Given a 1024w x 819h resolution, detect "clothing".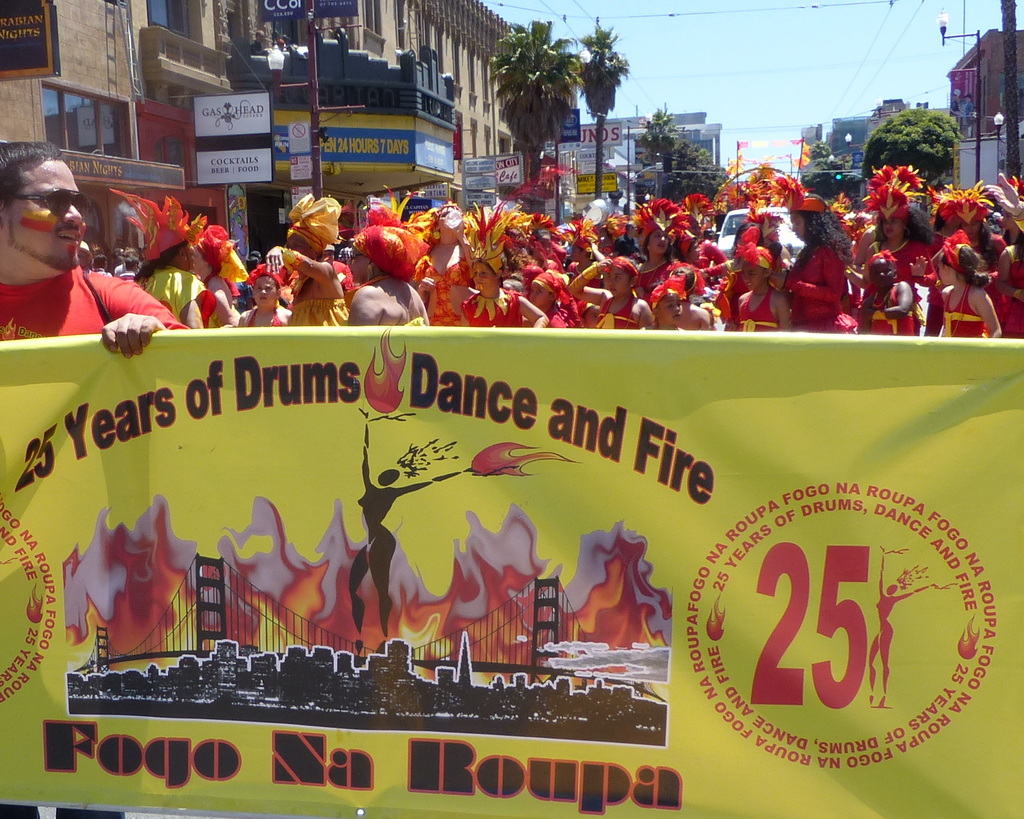
{"x1": 985, "y1": 227, "x2": 1023, "y2": 343}.
